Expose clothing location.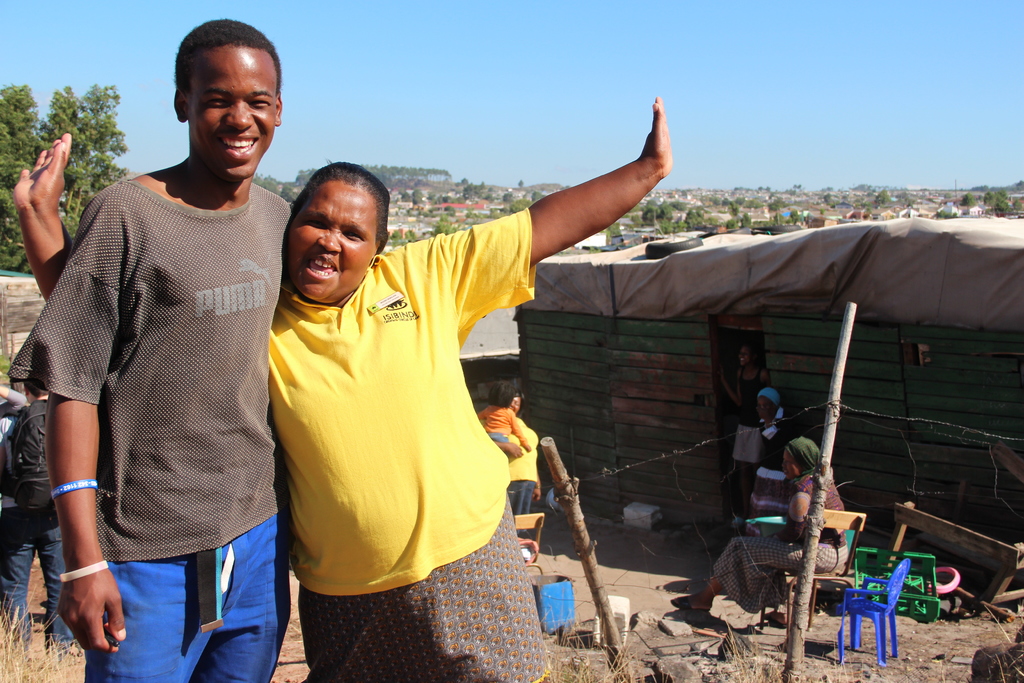
Exposed at [747,421,792,540].
